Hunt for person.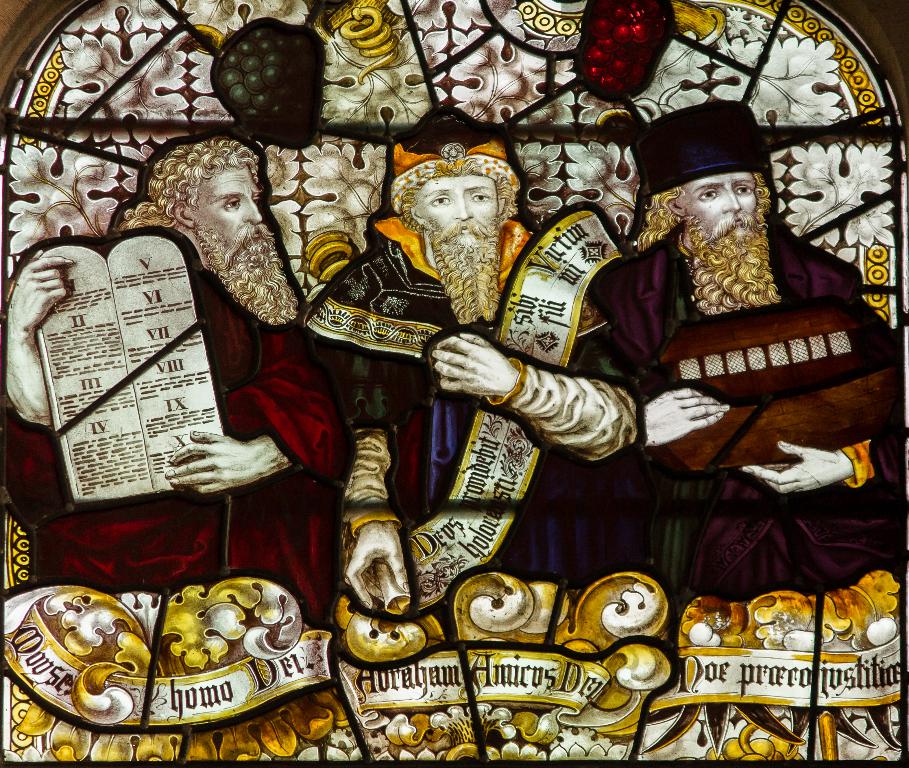
Hunted down at [578, 113, 848, 651].
